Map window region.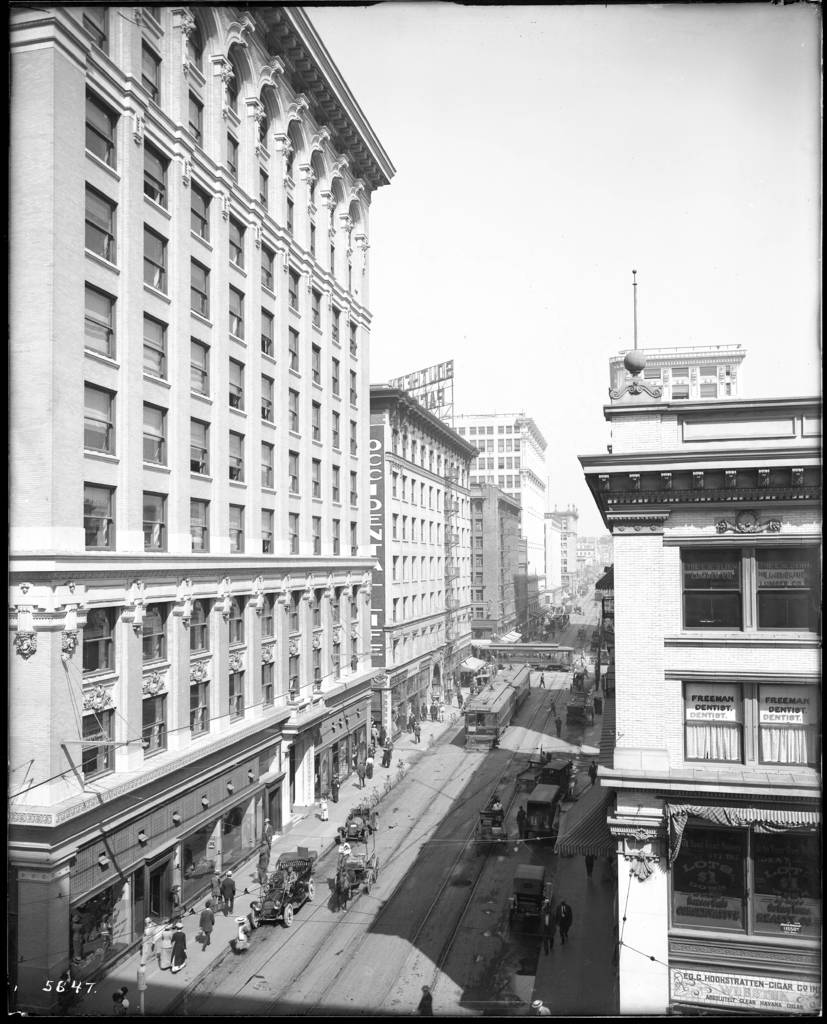
Mapped to x1=692, y1=381, x2=722, y2=402.
